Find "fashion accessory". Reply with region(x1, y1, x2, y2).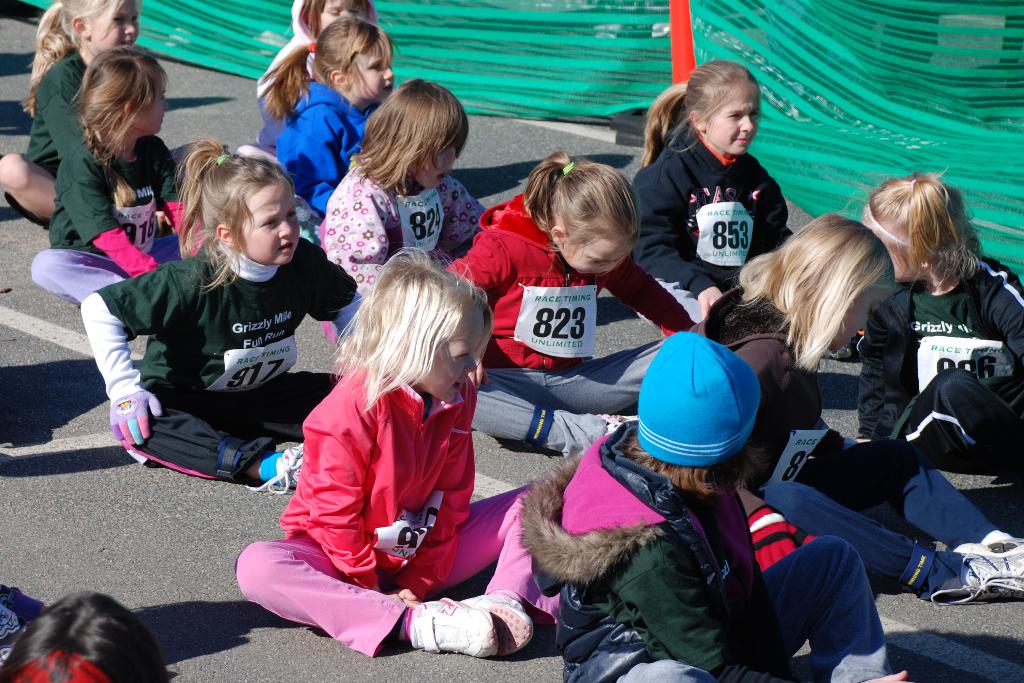
region(405, 598, 506, 658).
